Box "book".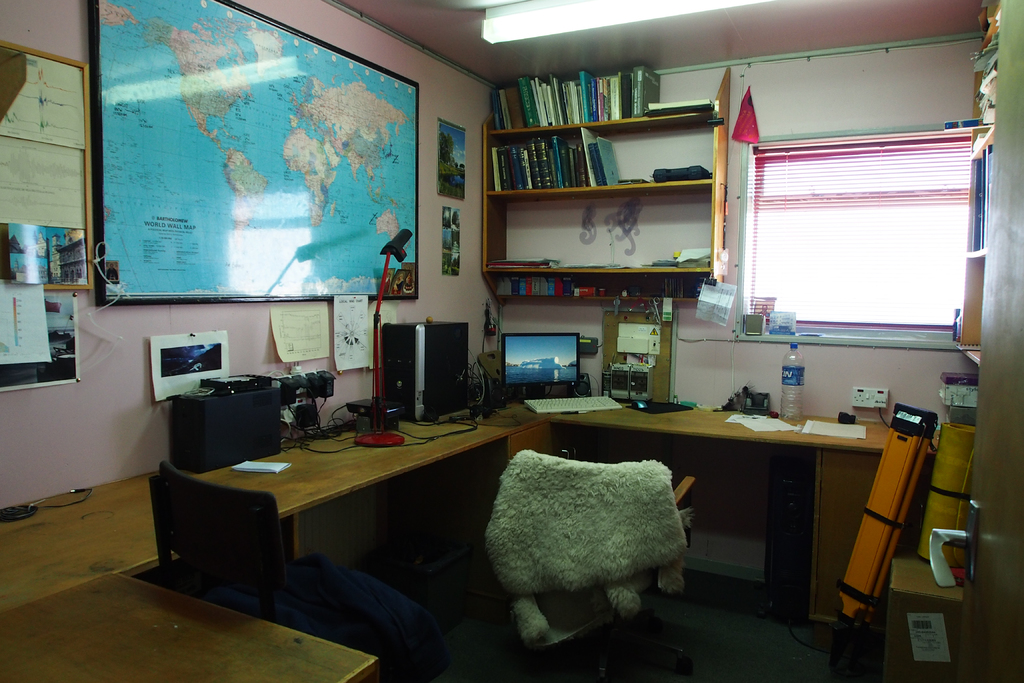
[598,140,620,185].
